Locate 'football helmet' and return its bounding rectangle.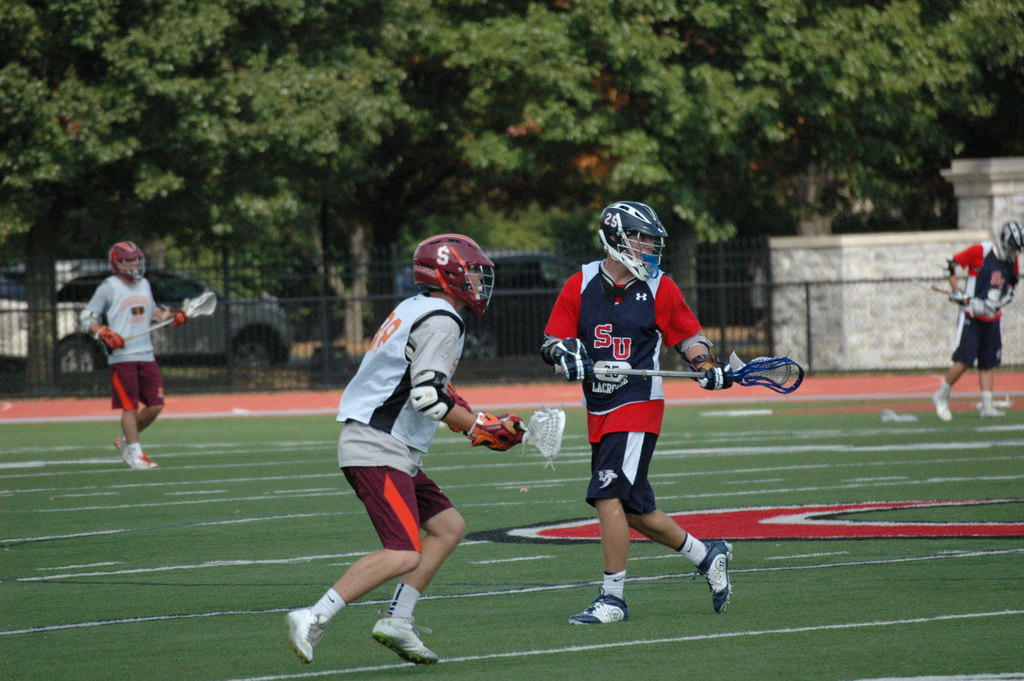
region(108, 240, 147, 285).
